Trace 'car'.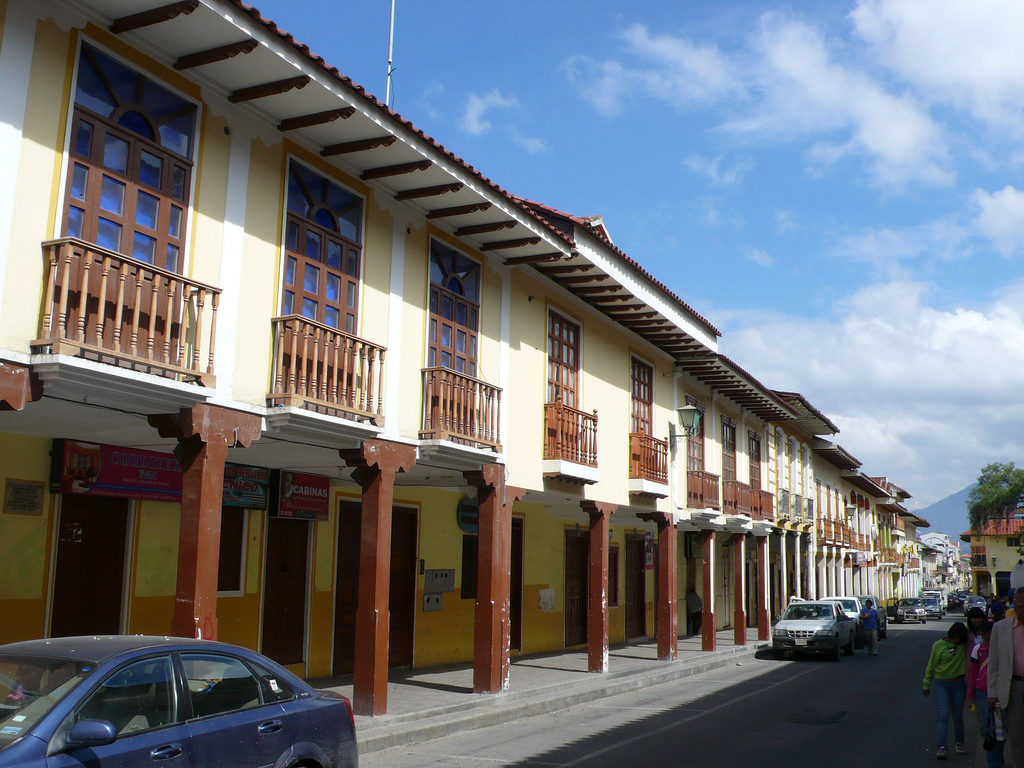
Traced to [left=886, top=596, right=925, bottom=623].
